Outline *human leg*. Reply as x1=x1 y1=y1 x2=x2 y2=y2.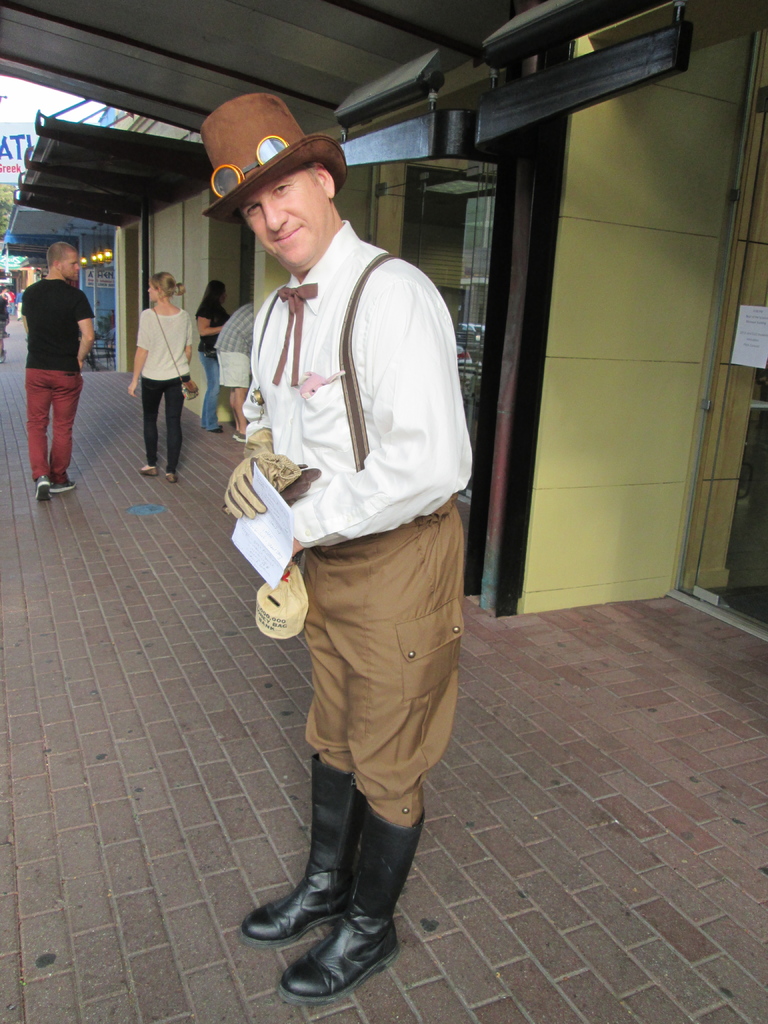
x1=54 y1=378 x2=83 y2=491.
